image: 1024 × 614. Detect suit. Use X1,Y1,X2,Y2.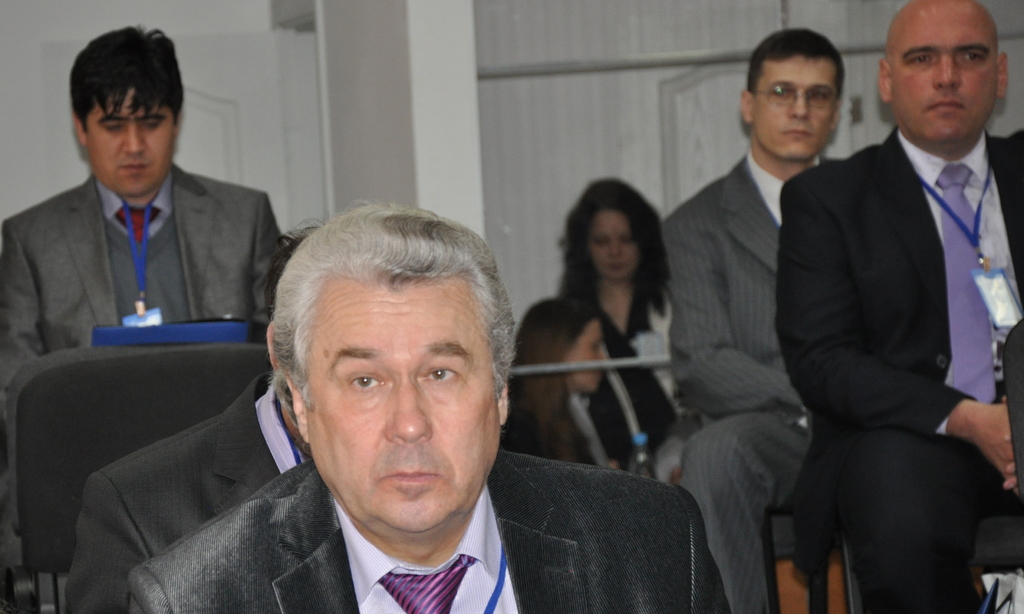
781,3,1023,608.
